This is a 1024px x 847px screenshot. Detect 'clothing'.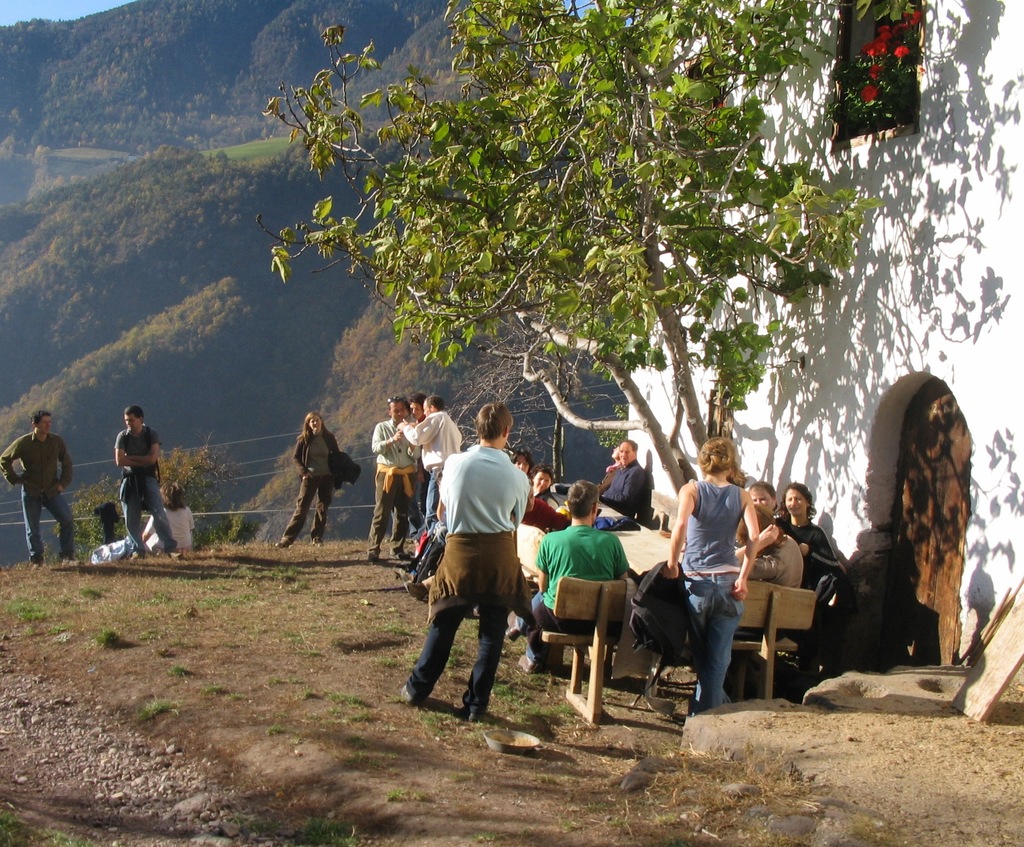
box(603, 461, 644, 524).
